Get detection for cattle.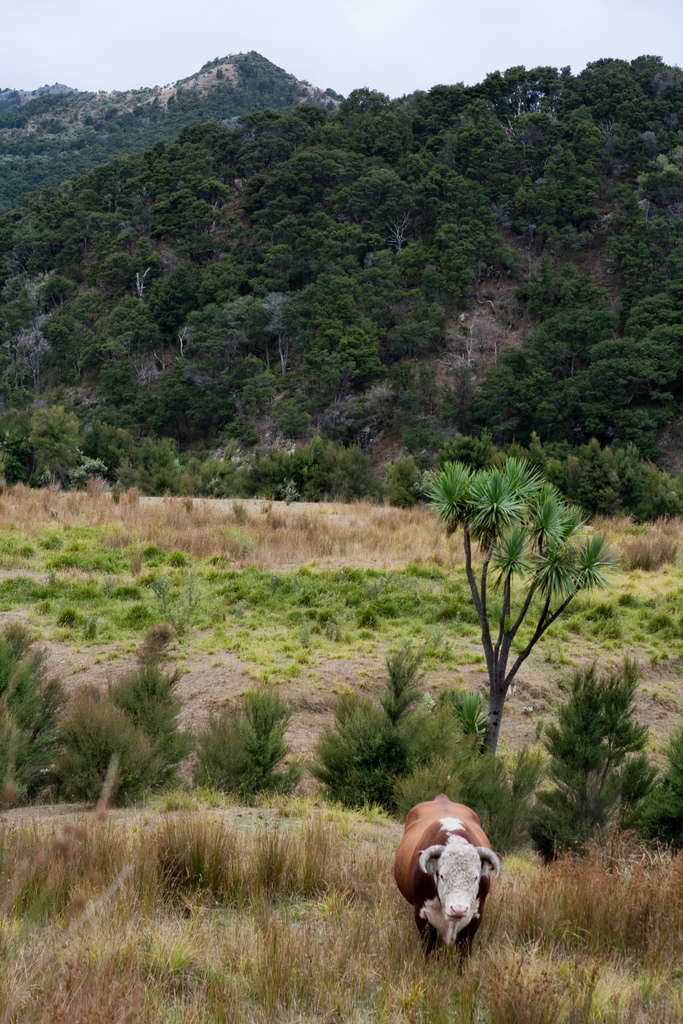
Detection: {"x1": 392, "y1": 801, "x2": 503, "y2": 969}.
